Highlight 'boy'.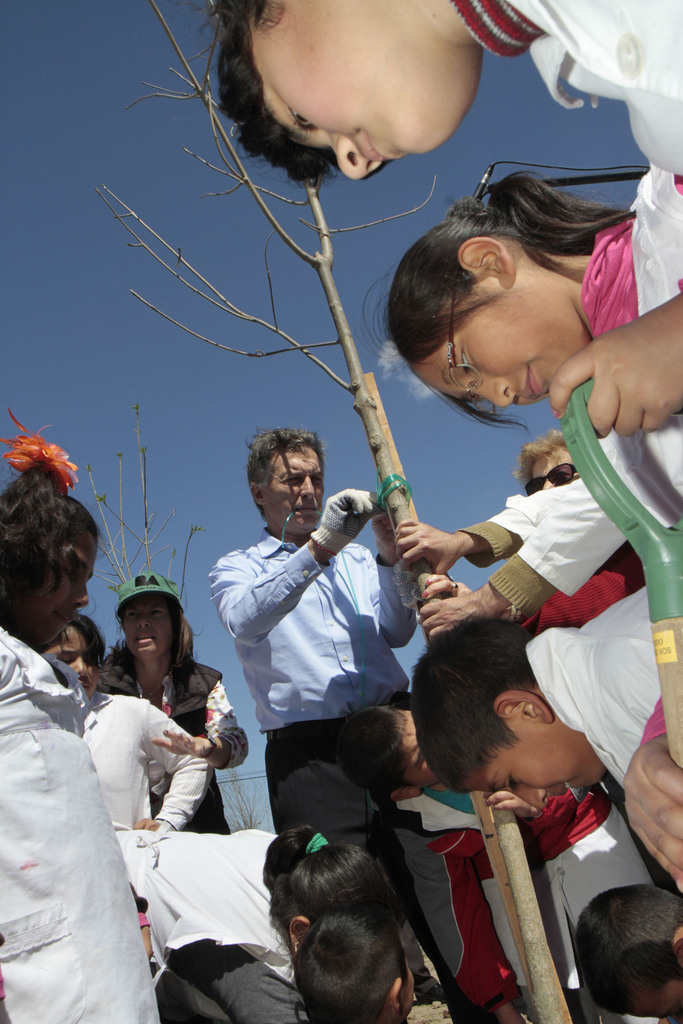
Highlighted region: (left=292, top=913, right=413, bottom=1023).
